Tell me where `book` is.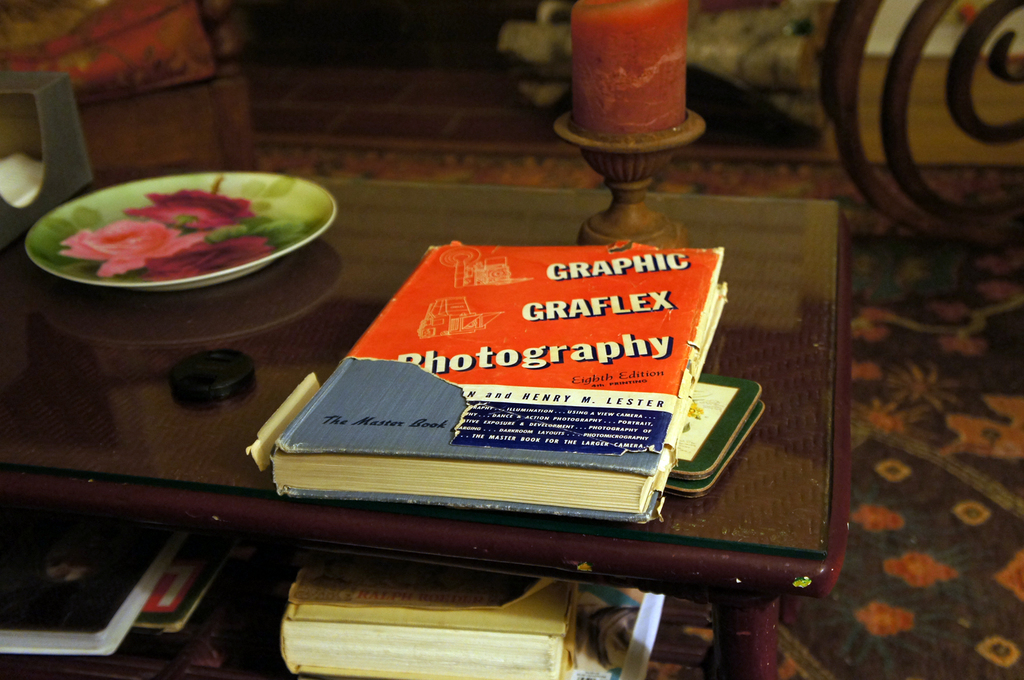
`book` is at BBox(134, 523, 229, 647).
